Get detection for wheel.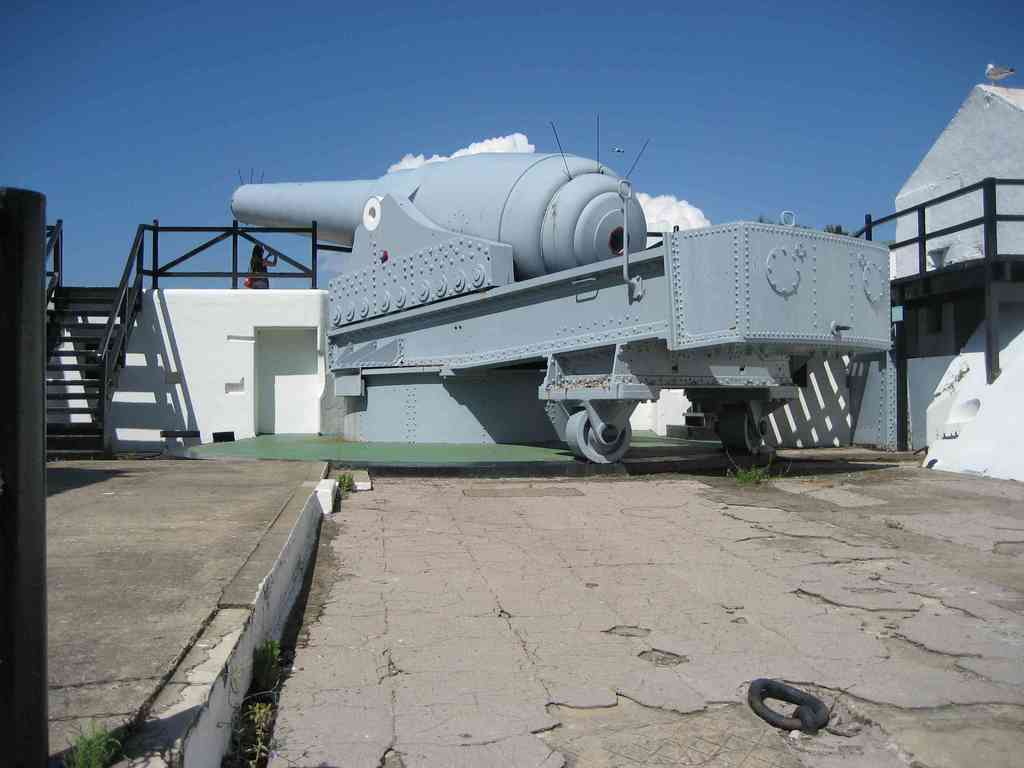
Detection: x1=721, y1=412, x2=763, y2=460.
